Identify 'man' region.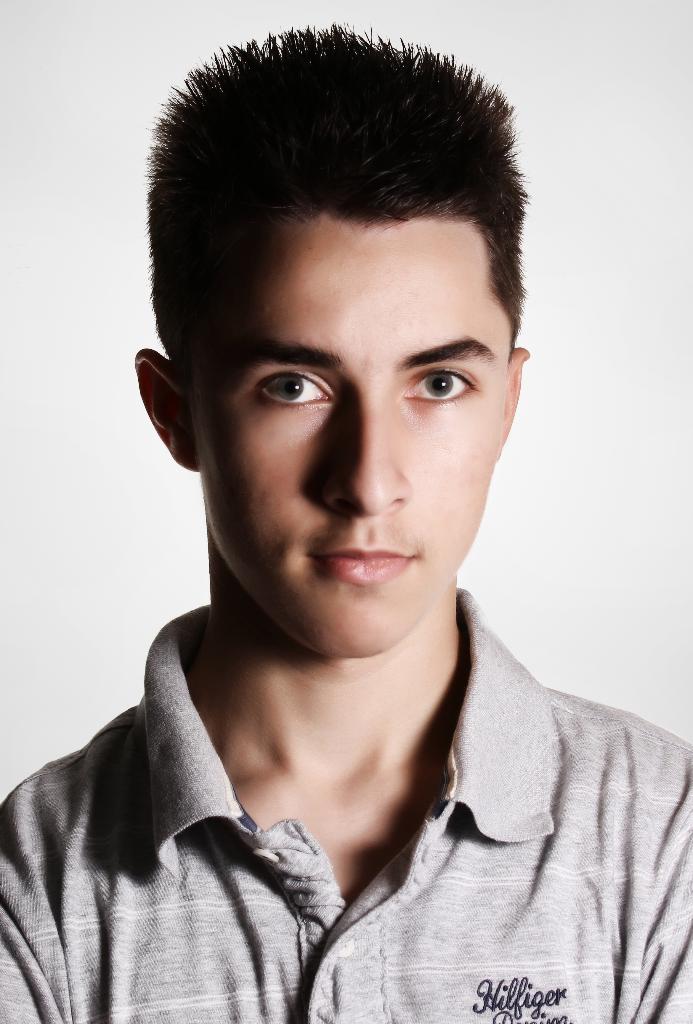
Region: box(0, 13, 692, 1023).
